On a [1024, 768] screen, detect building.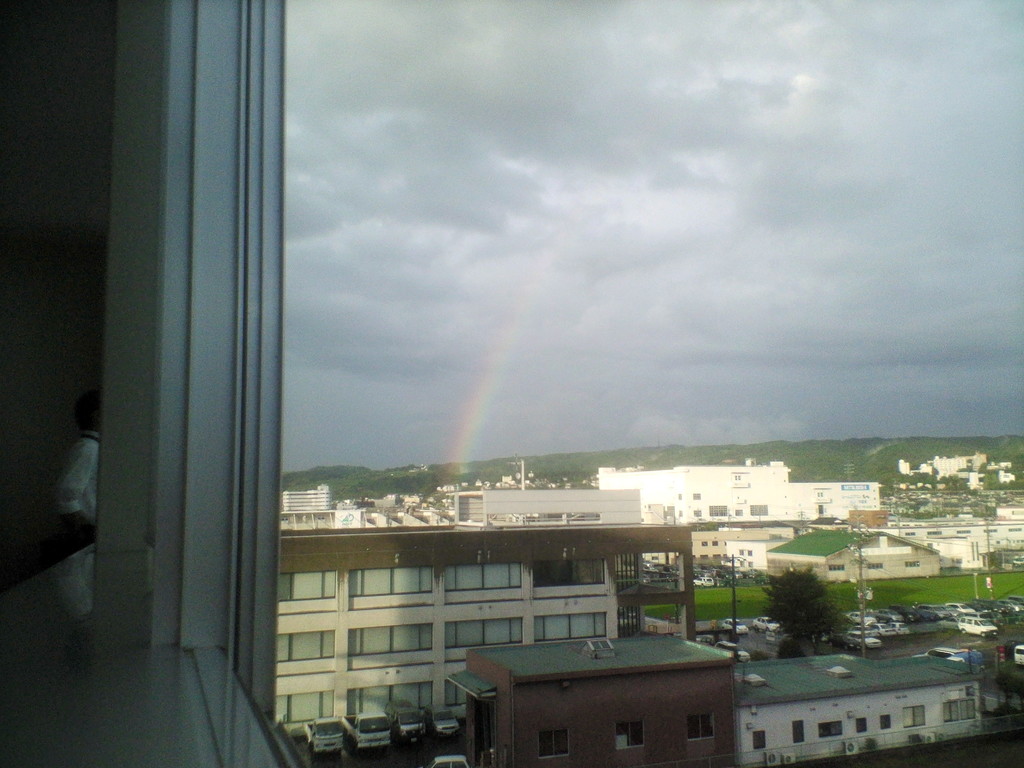
731:647:984:767.
